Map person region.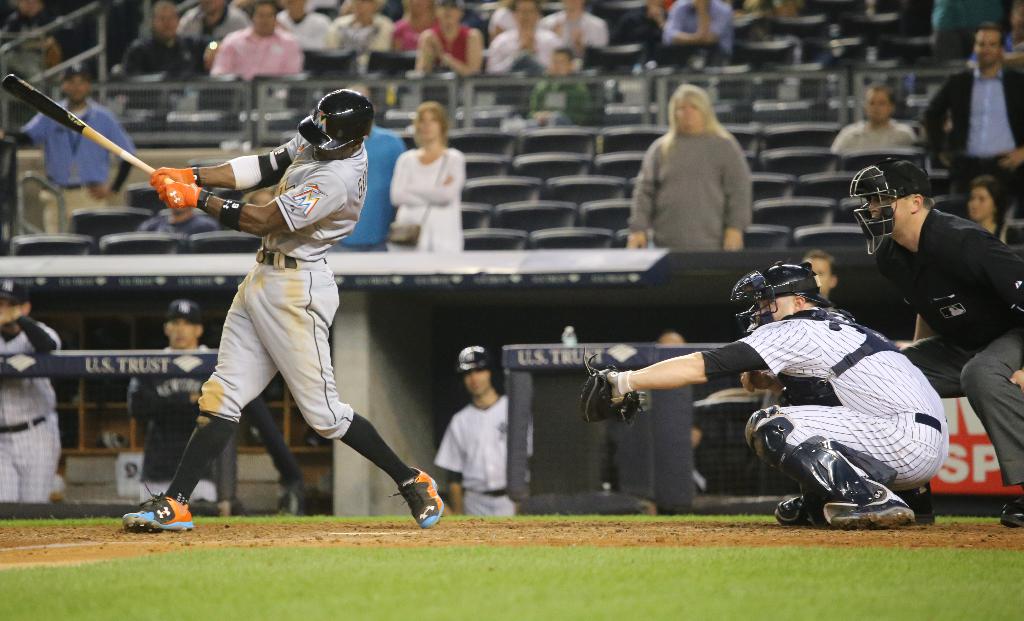
Mapped to left=591, top=257, right=945, bottom=532.
